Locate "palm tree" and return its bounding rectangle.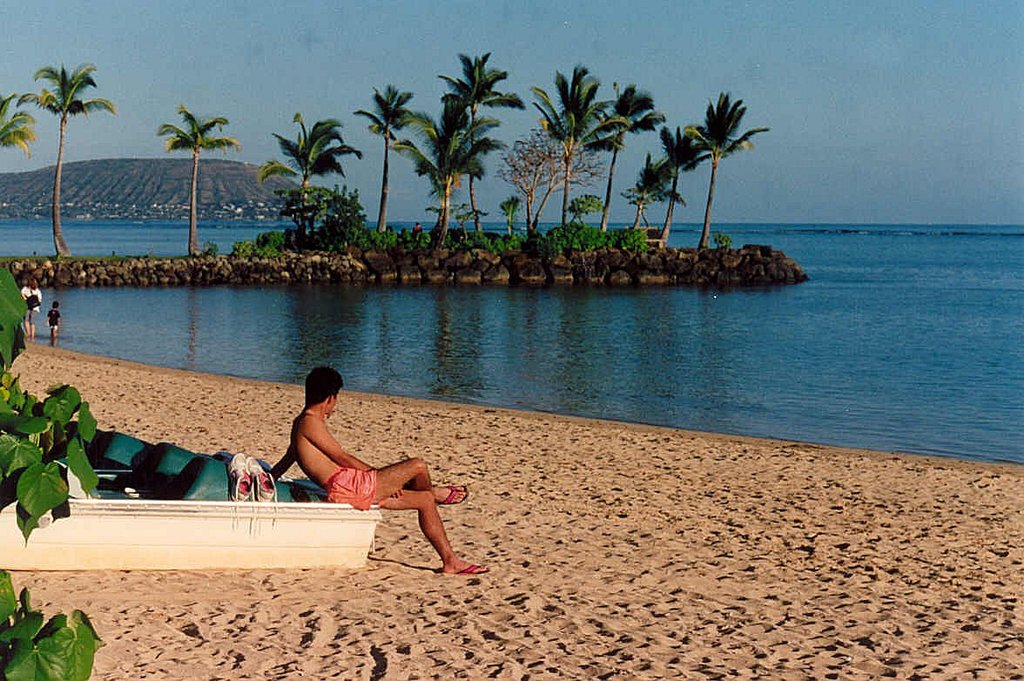
[592,80,647,254].
